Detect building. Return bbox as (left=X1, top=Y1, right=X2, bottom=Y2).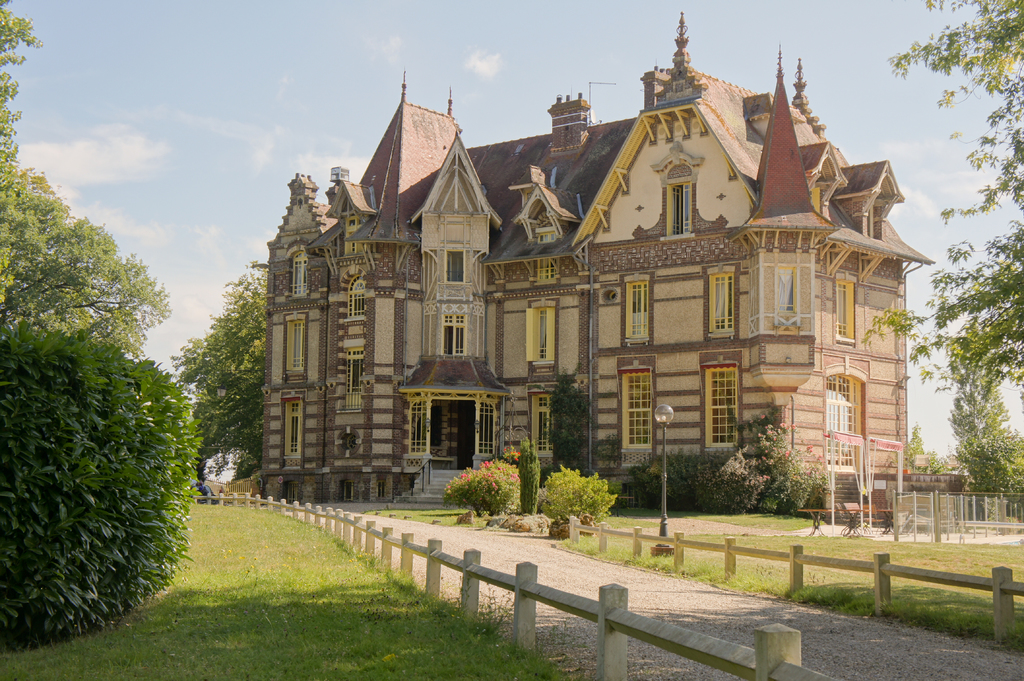
(left=259, top=10, right=929, bottom=509).
